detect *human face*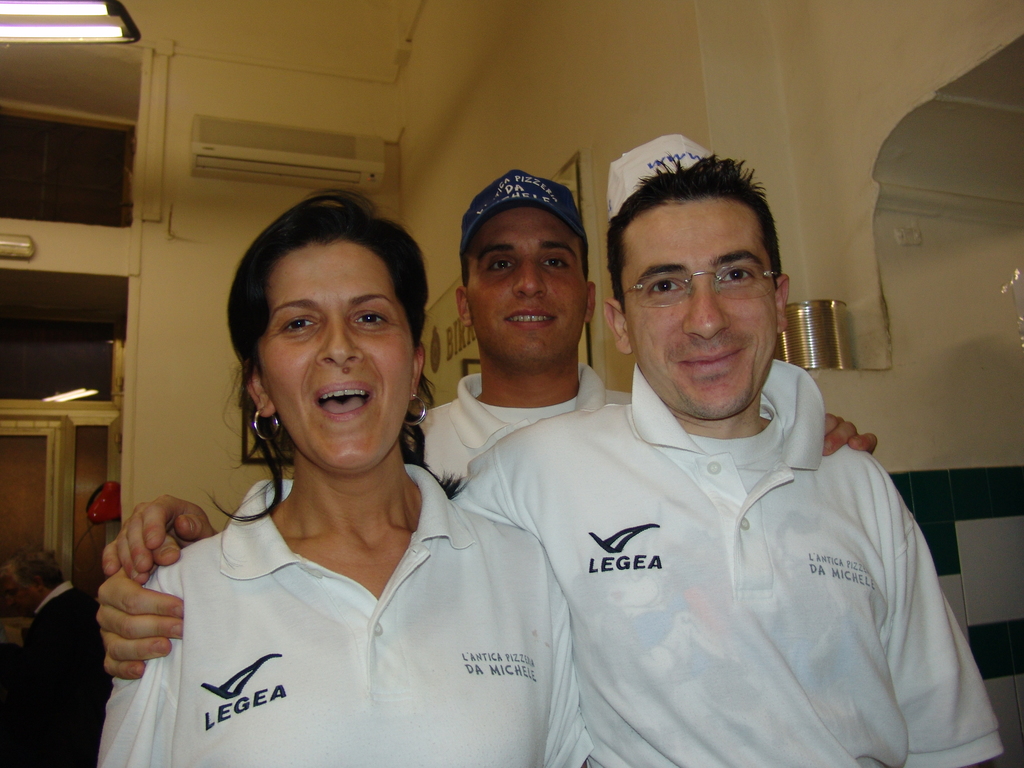
select_region(258, 236, 415, 471)
